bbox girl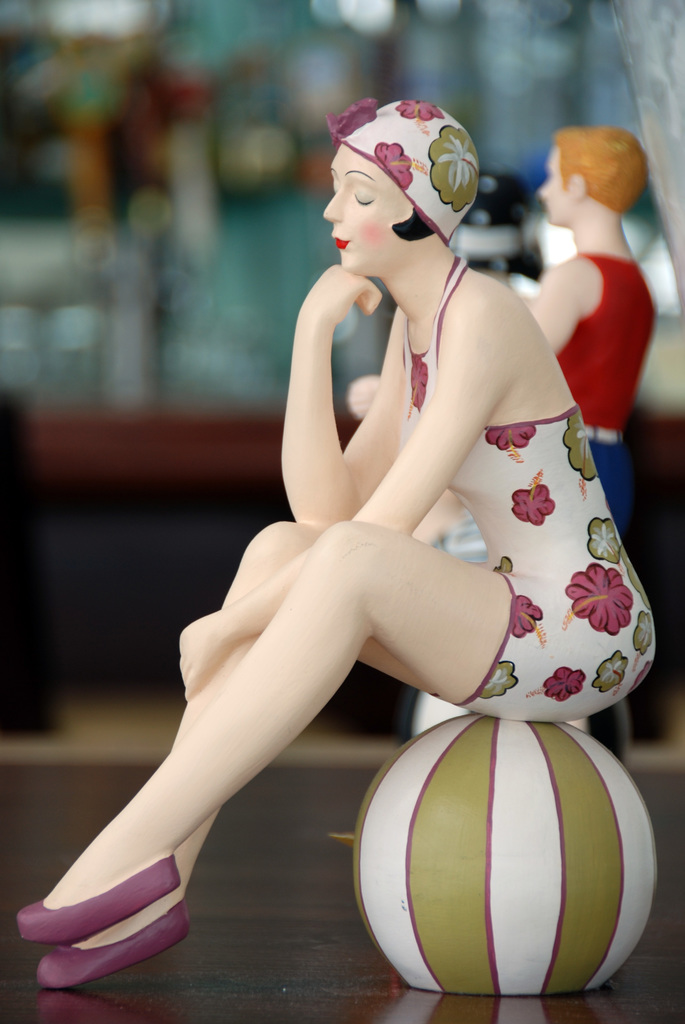
box=[519, 132, 658, 522]
